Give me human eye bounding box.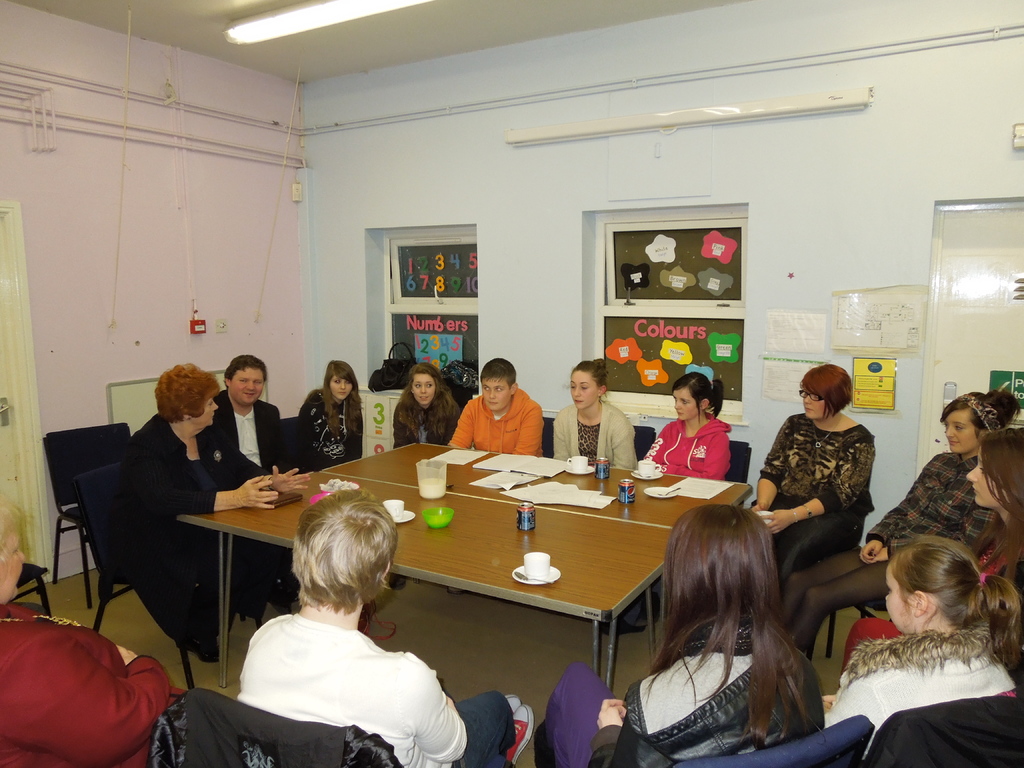
(left=490, top=379, right=506, bottom=392).
